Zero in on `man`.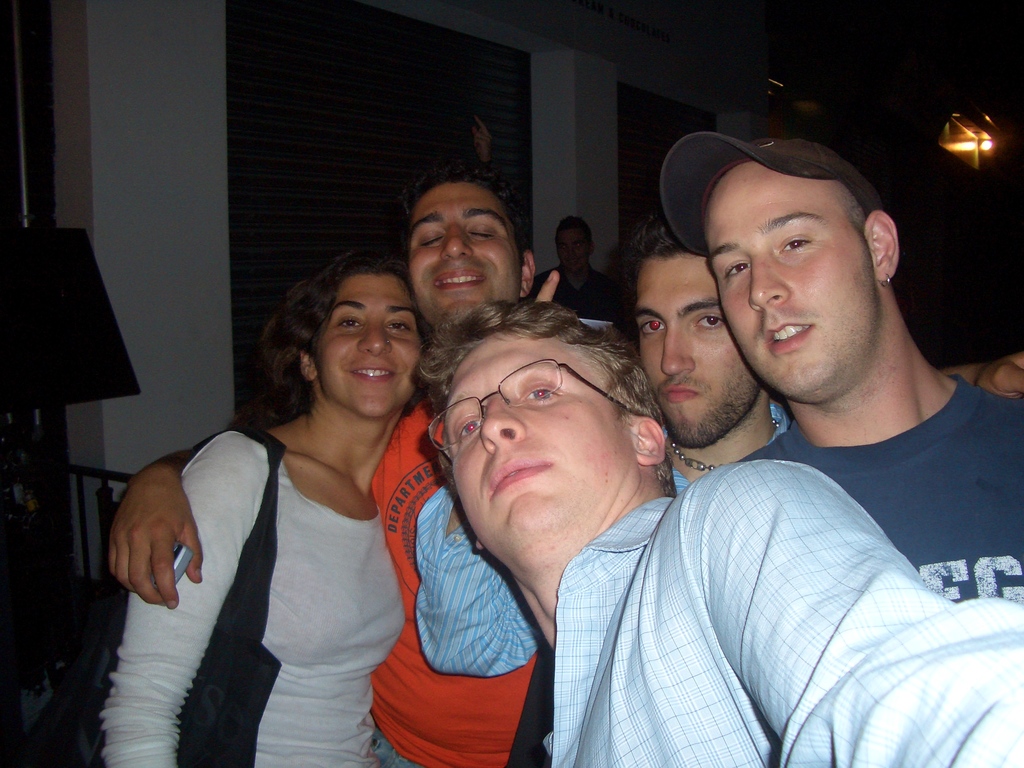
Zeroed in: locate(701, 130, 1023, 611).
